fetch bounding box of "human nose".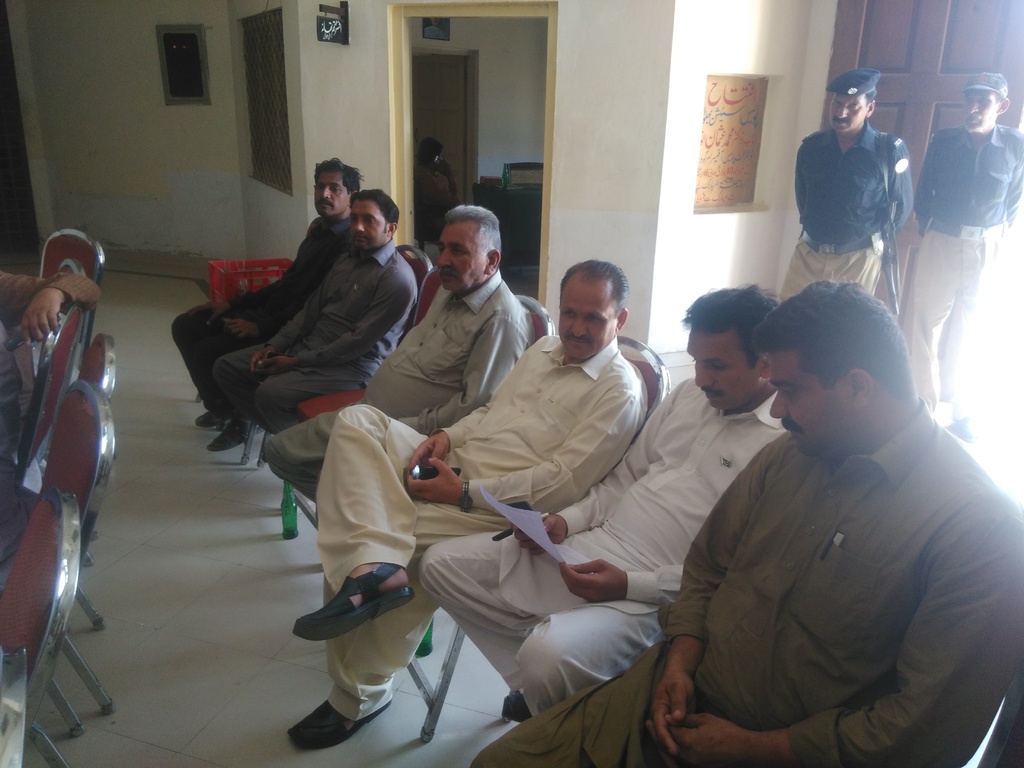
Bbox: 968, 100, 977, 111.
